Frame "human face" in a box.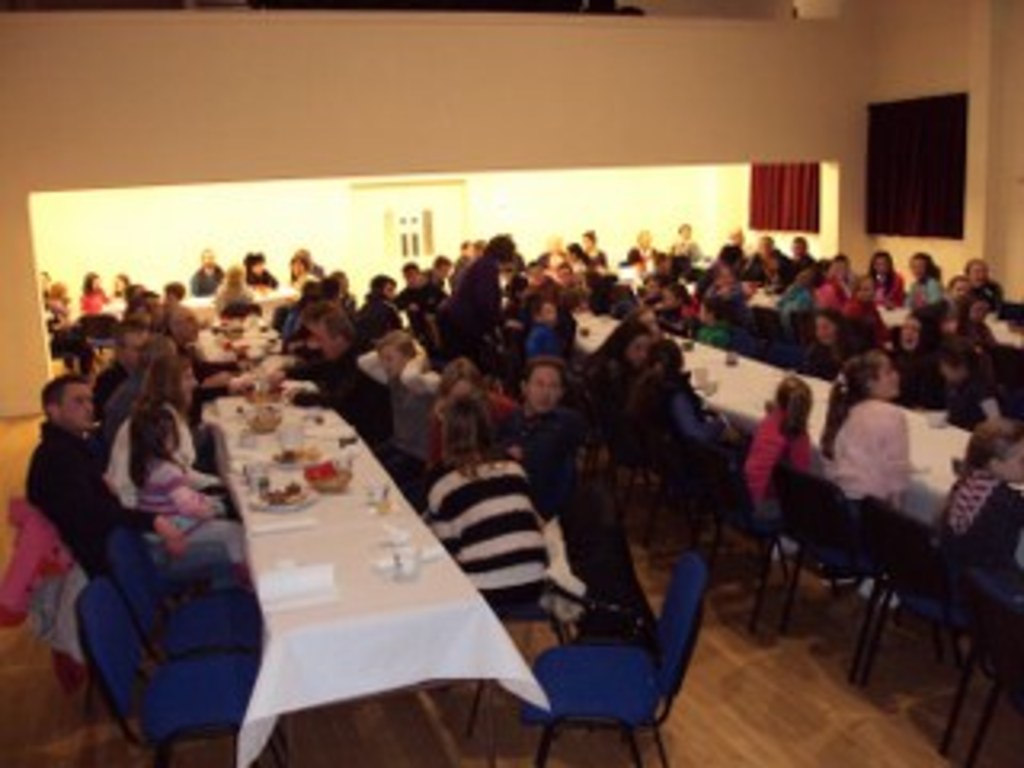
BBox(579, 234, 598, 250).
